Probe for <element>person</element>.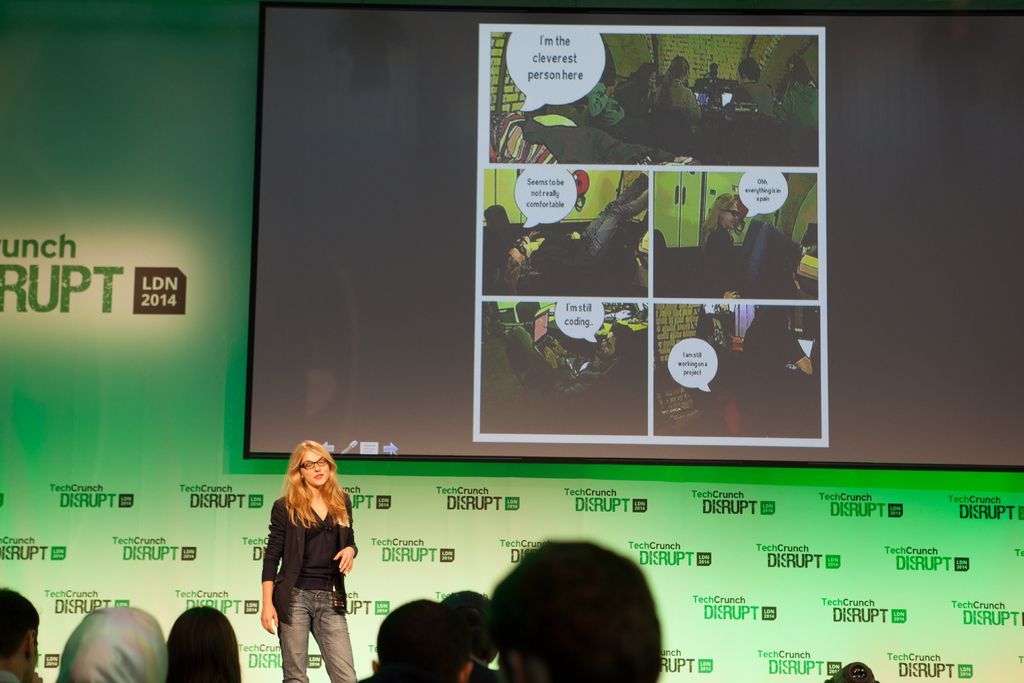
Probe result: l=738, t=303, r=815, b=432.
